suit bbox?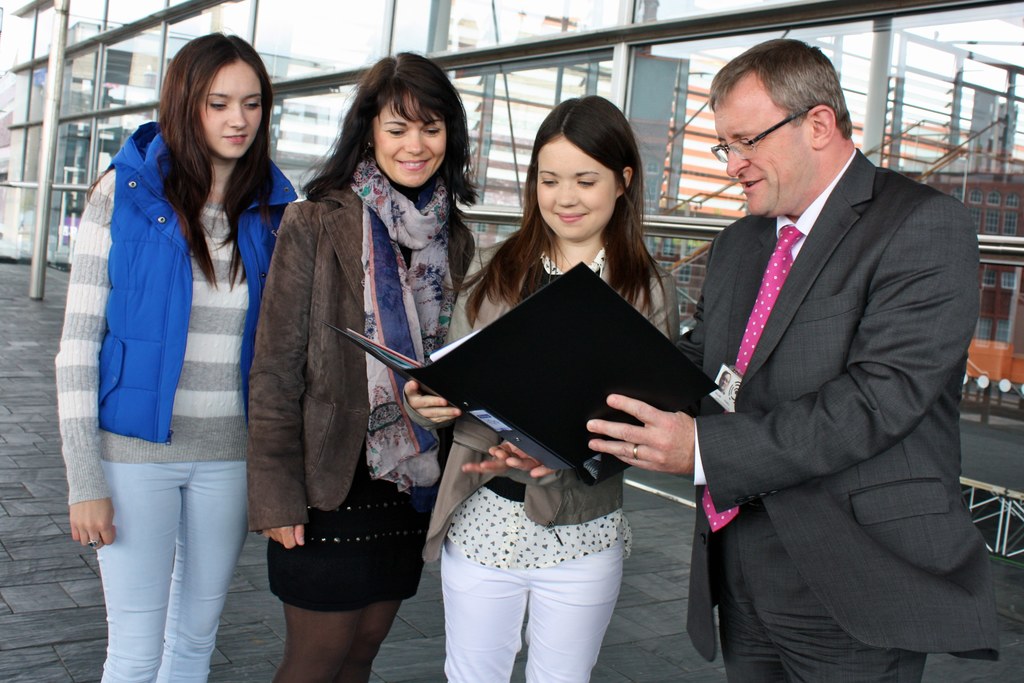
crop(675, 149, 996, 682)
